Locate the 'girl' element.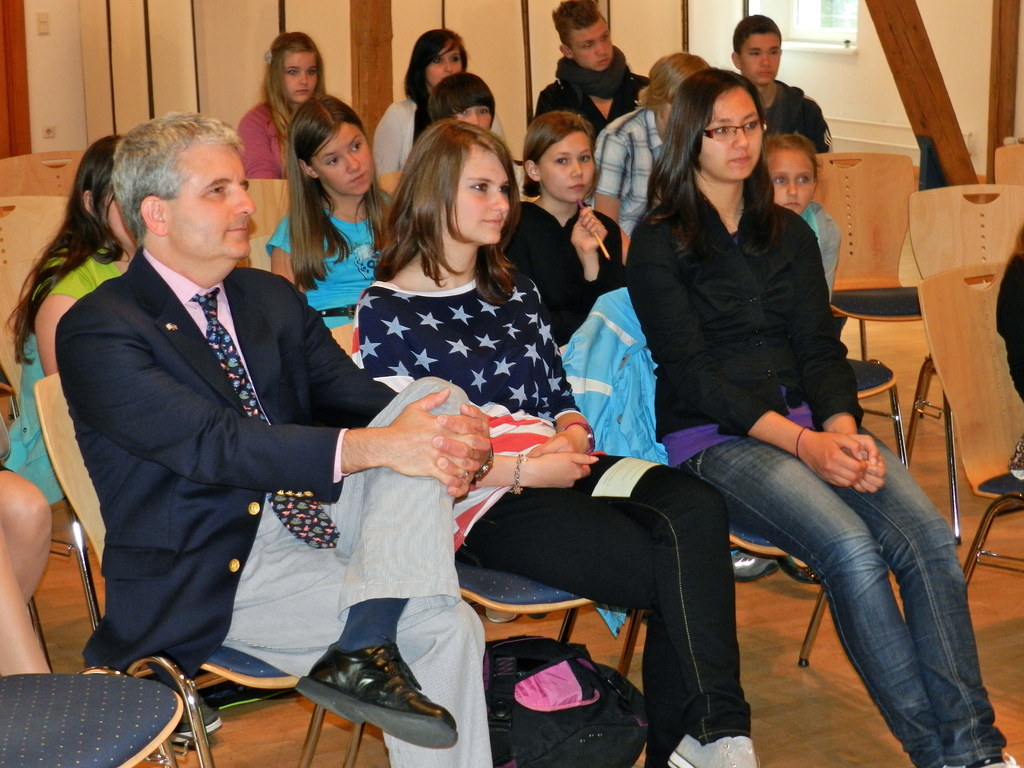
Element bbox: (266,92,392,328).
